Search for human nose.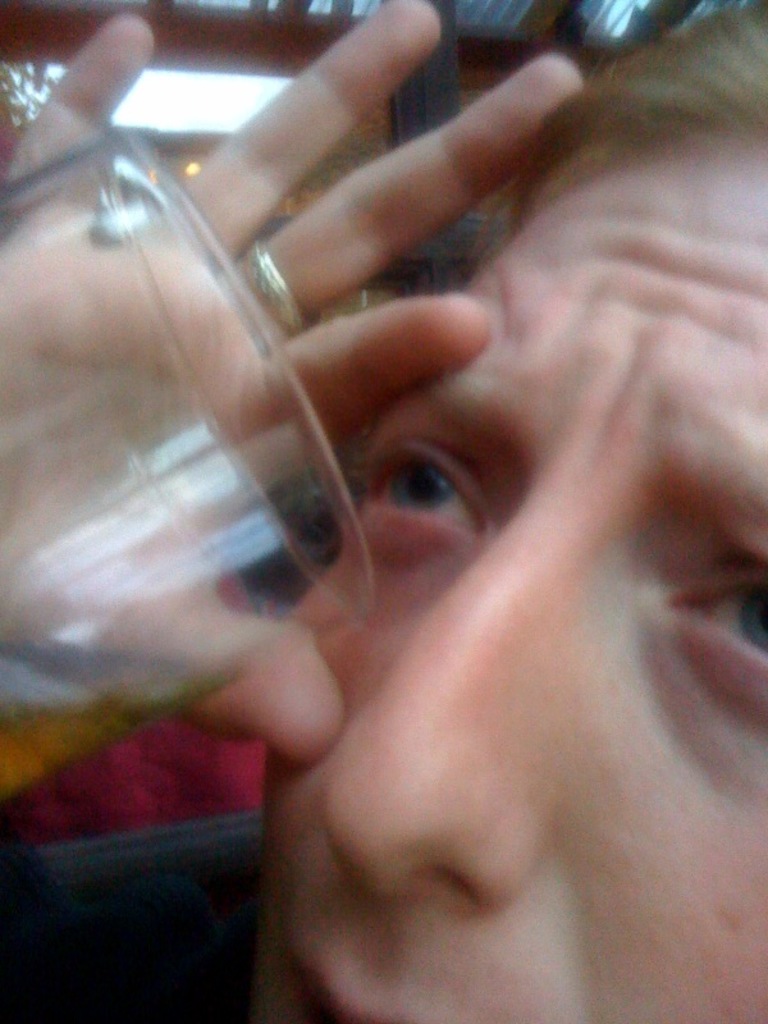
Found at <region>320, 489, 593, 920</region>.
